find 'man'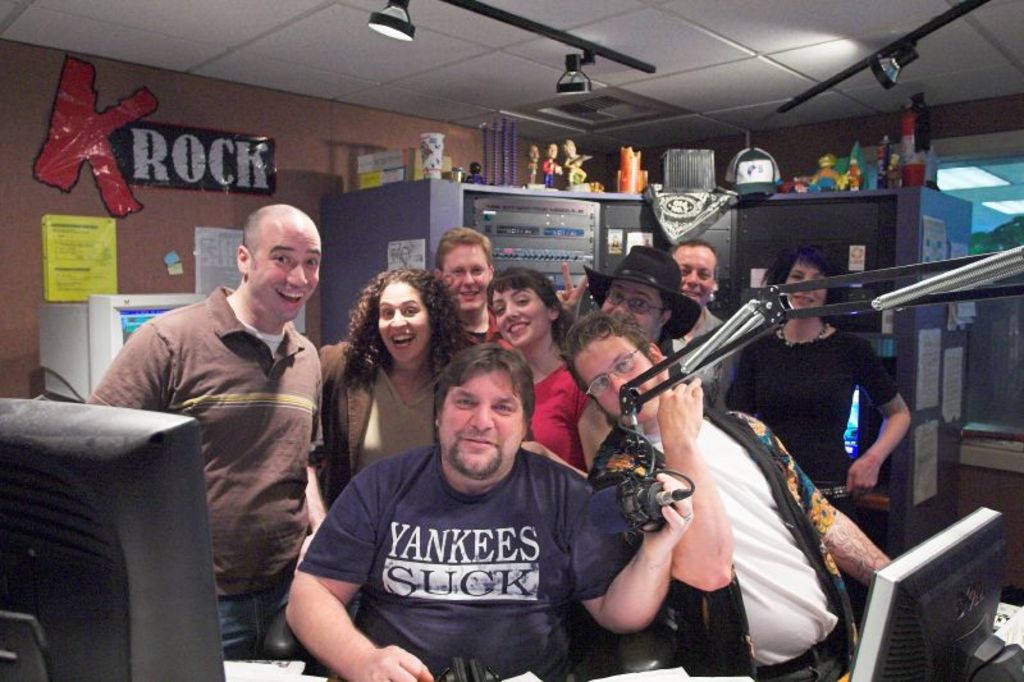
l=276, t=333, r=696, b=681
